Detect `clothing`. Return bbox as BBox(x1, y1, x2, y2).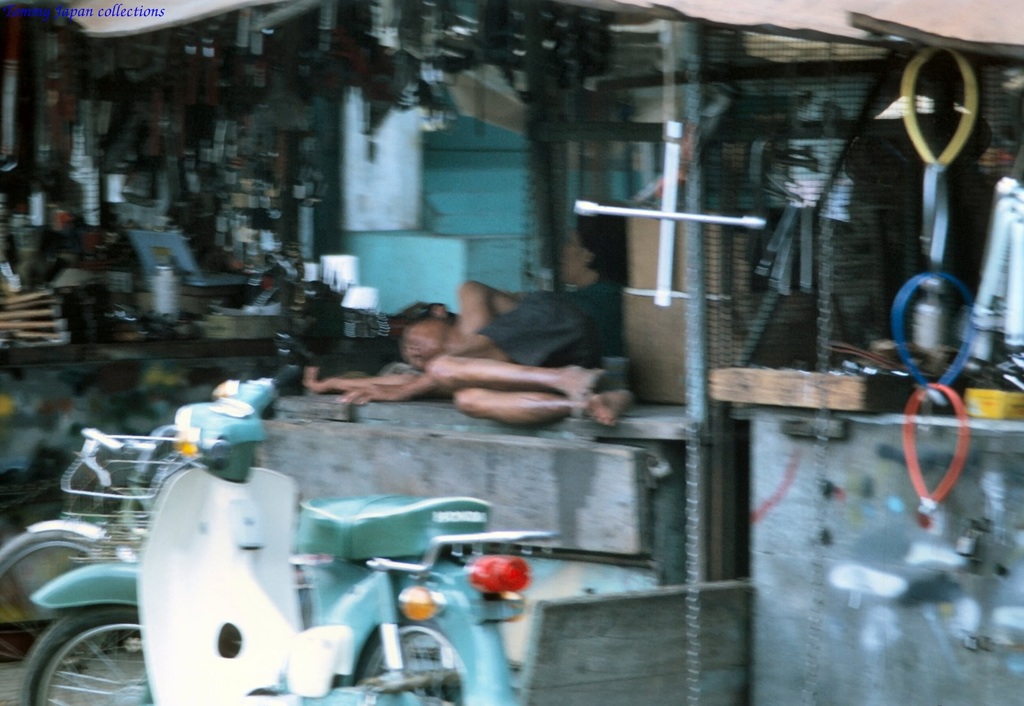
BBox(476, 273, 623, 380).
